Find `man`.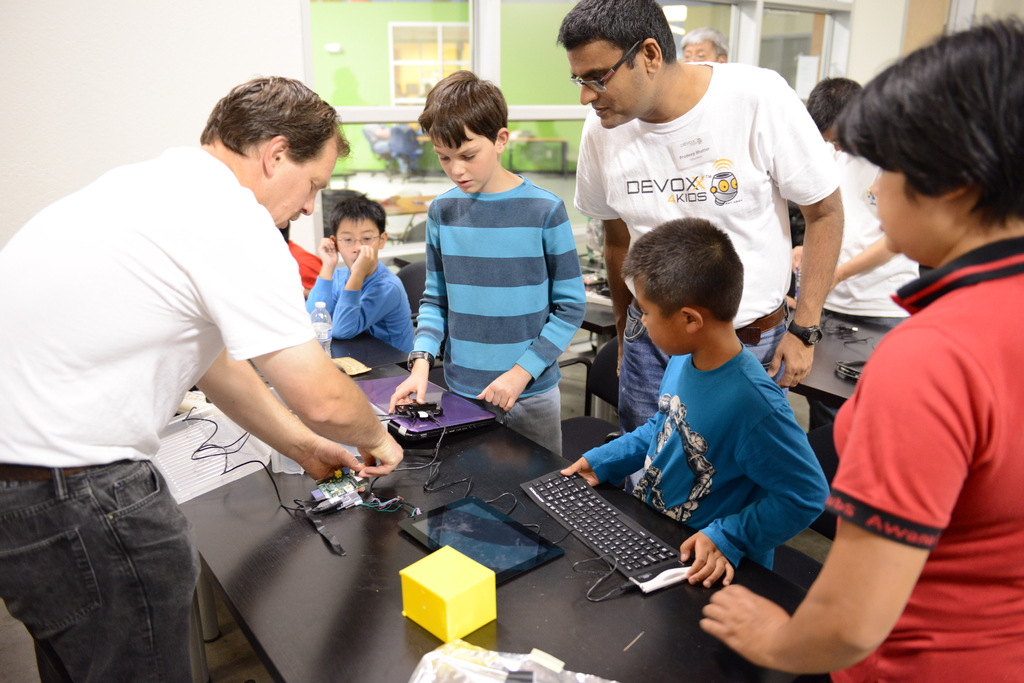
bbox=(553, 0, 846, 437).
